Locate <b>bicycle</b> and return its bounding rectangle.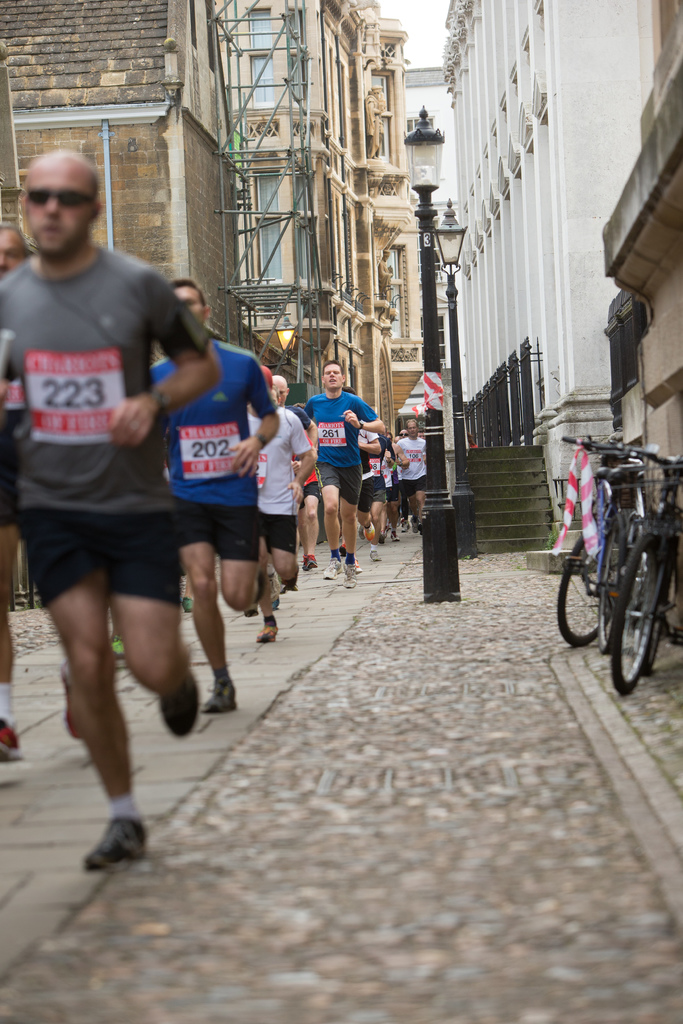
bbox(606, 451, 682, 697).
